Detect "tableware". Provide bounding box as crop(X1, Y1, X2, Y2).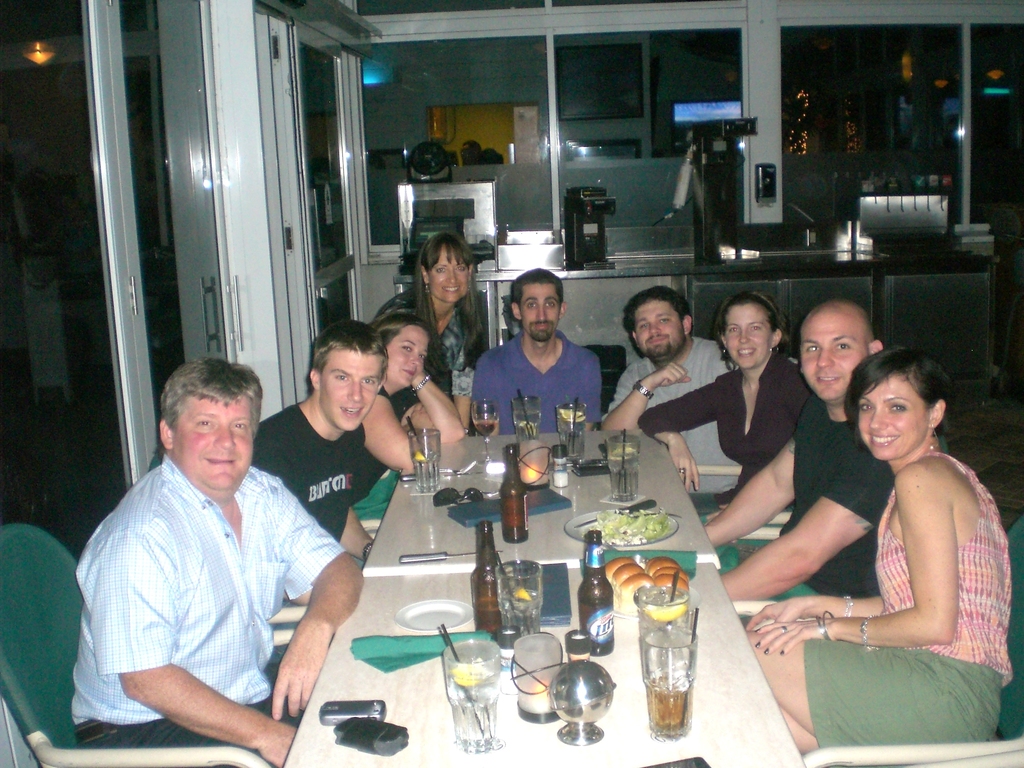
crop(606, 593, 701, 618).
